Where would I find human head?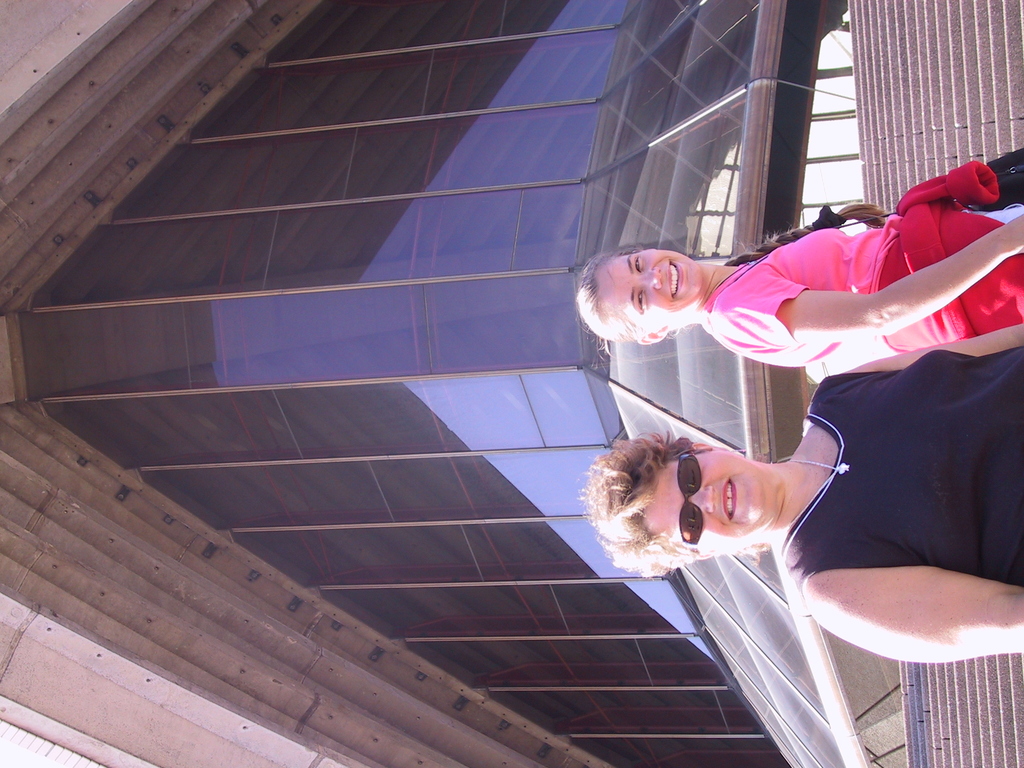
At (left=589, top=224, right=743, bottom=343).
